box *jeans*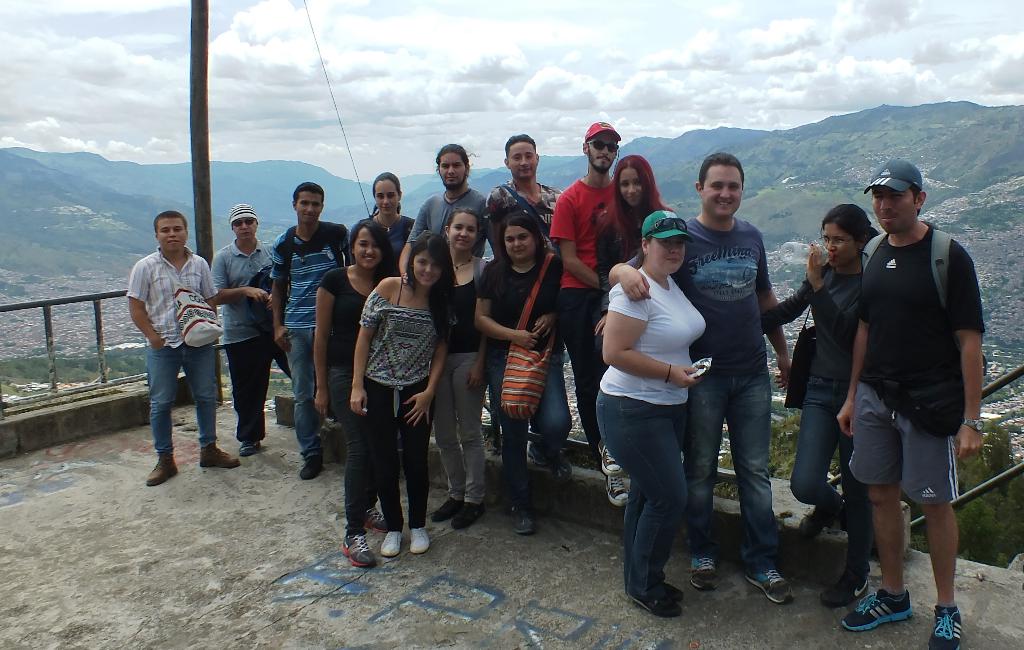
675,375,787,567
